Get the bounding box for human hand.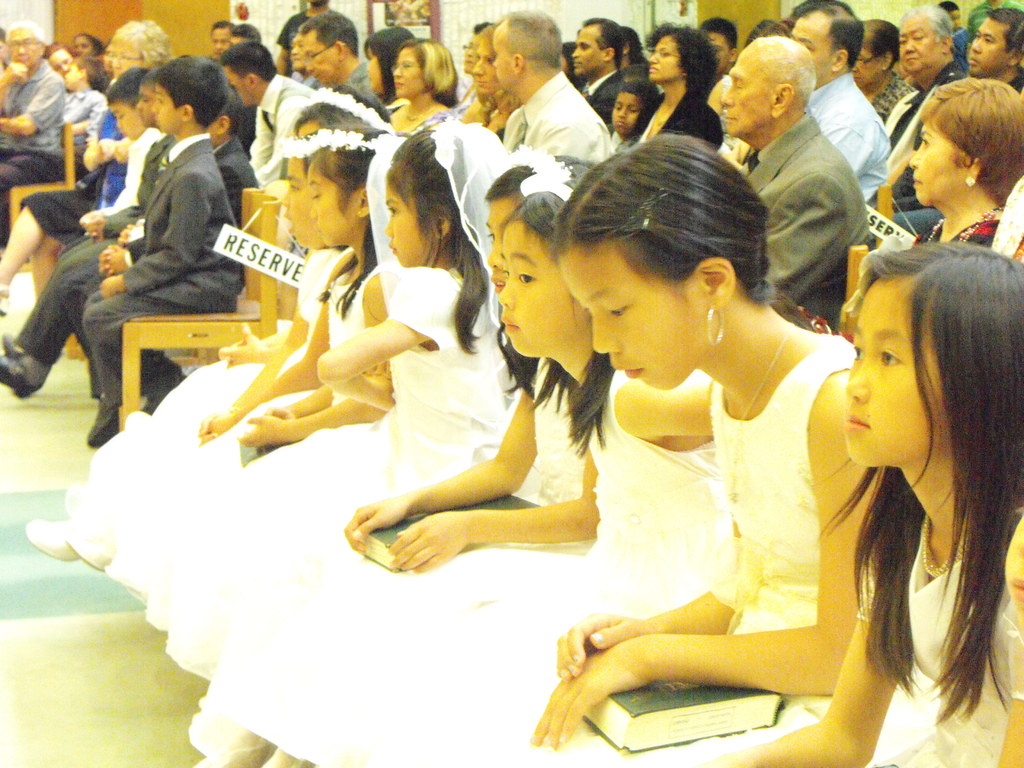
detection(531, 639, 644, 749).
